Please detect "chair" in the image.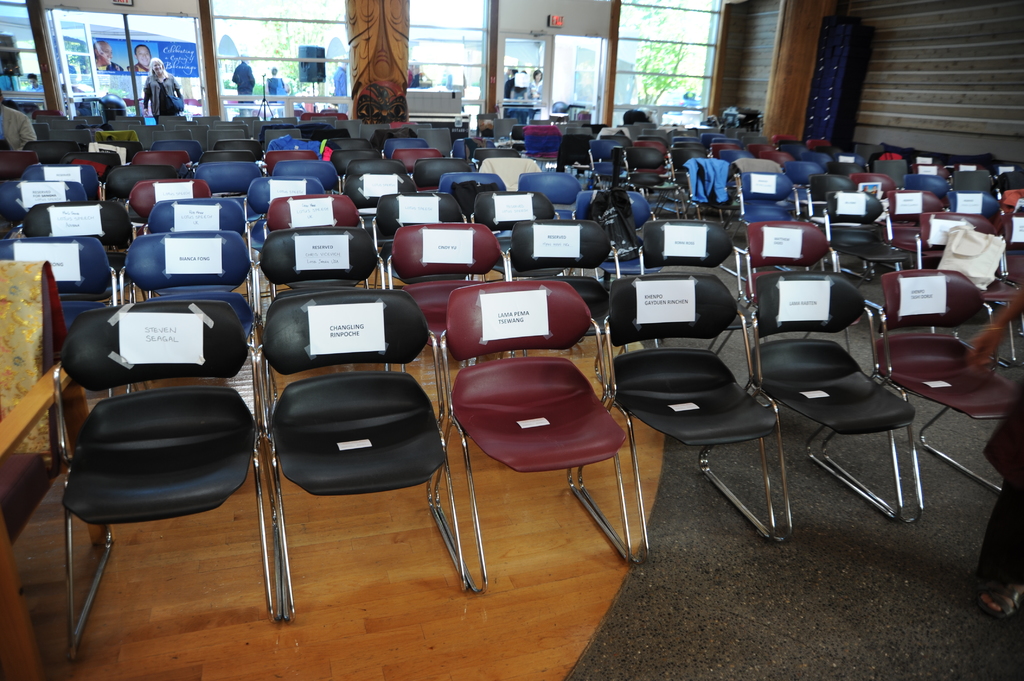
733:154:786:177.
